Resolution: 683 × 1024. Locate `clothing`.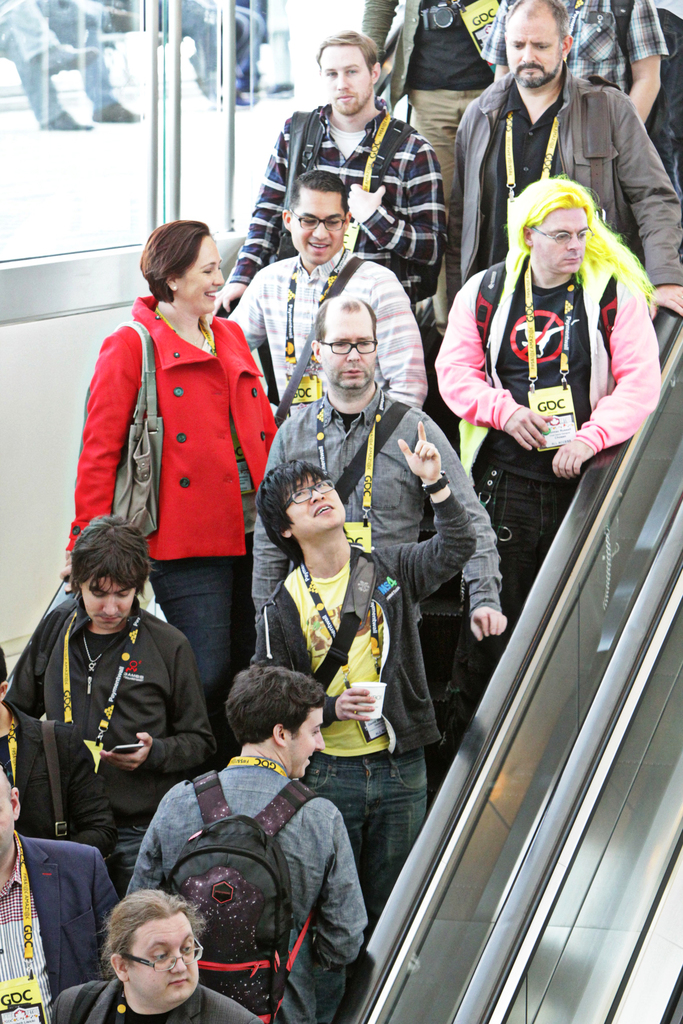
[255, 488, 484, 745].
